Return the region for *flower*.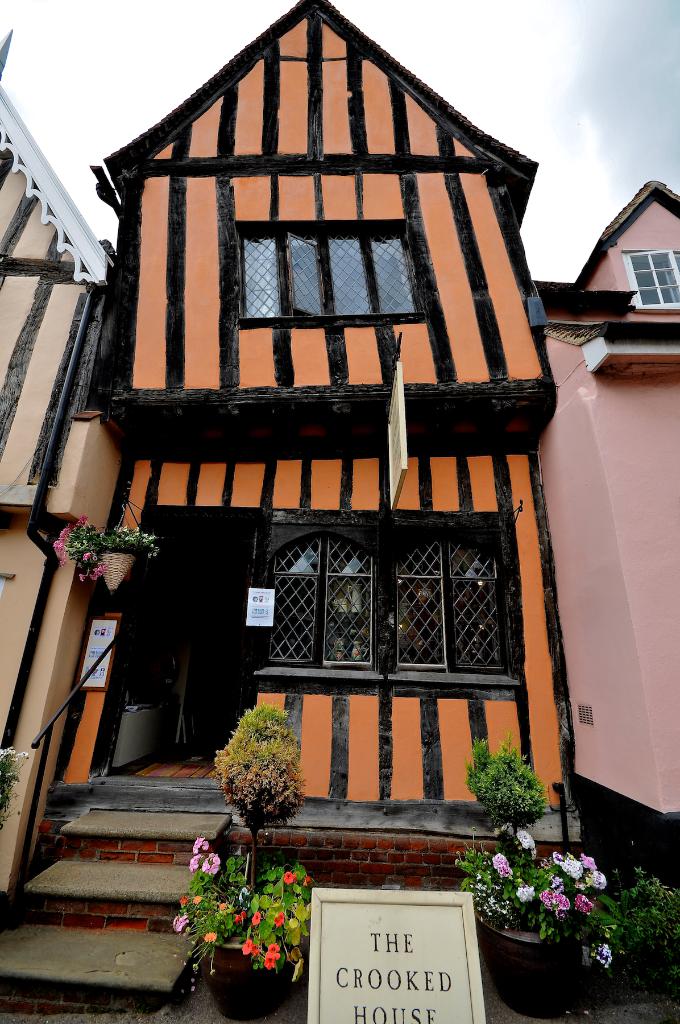
detection(588, 939, 616, 970).
